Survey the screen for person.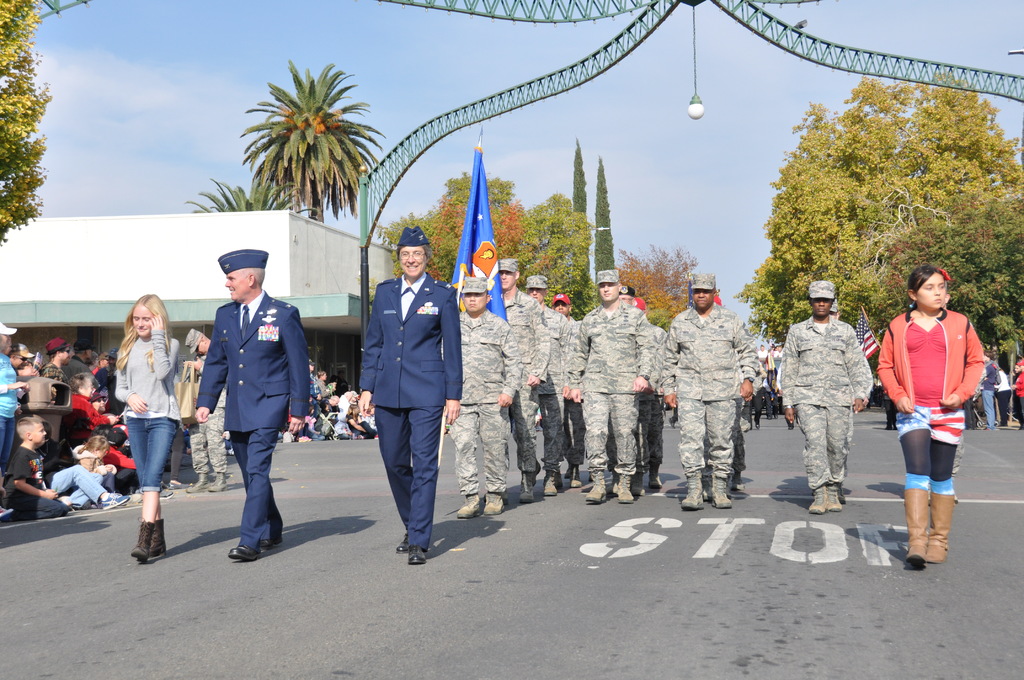
Survey found: bbox(454, 273, 518, 519).
